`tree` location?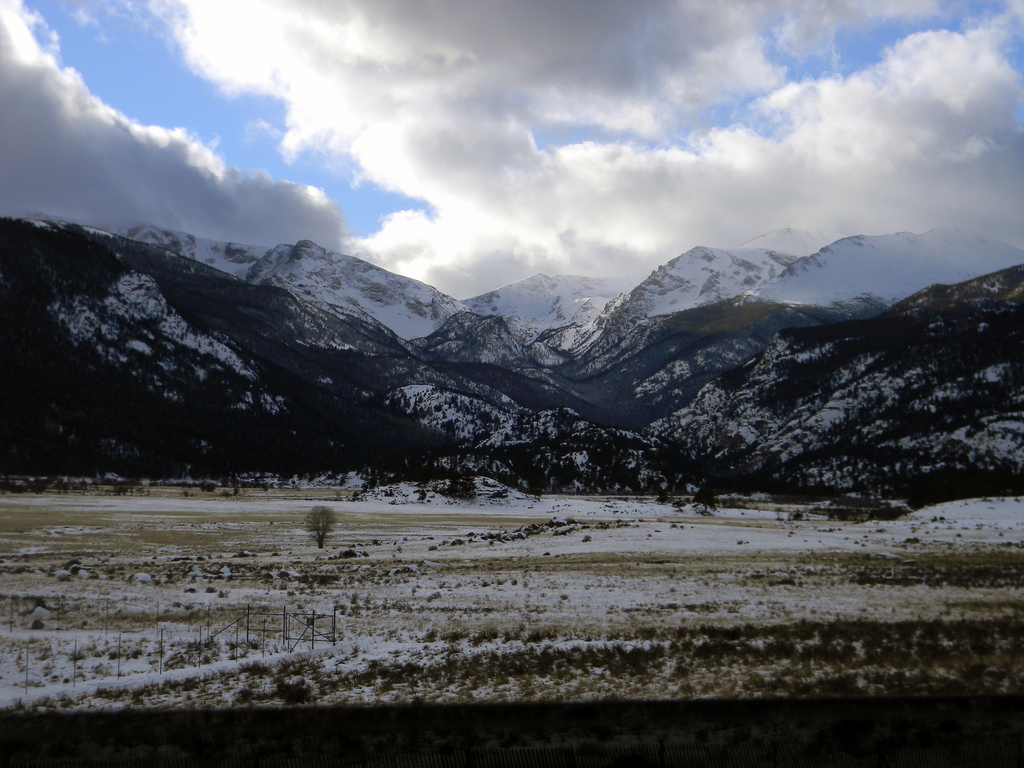
locate(693, 484, 716, 514)
